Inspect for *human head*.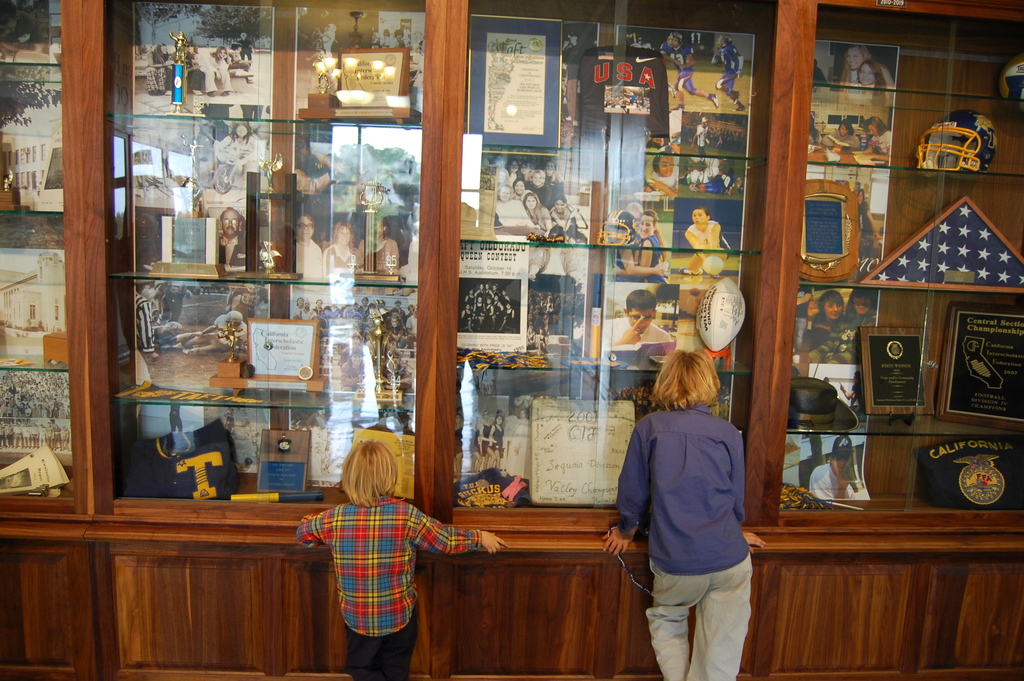
Inspection: region(367, 213, 387, 242).
